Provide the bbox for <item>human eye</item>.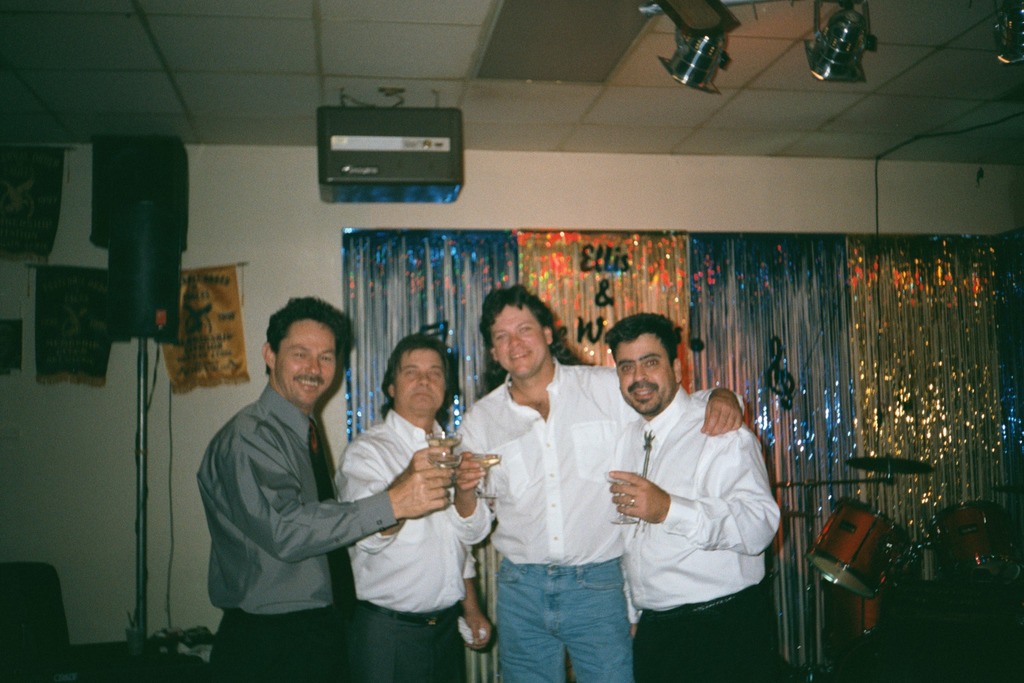
[402,368,415,376].
